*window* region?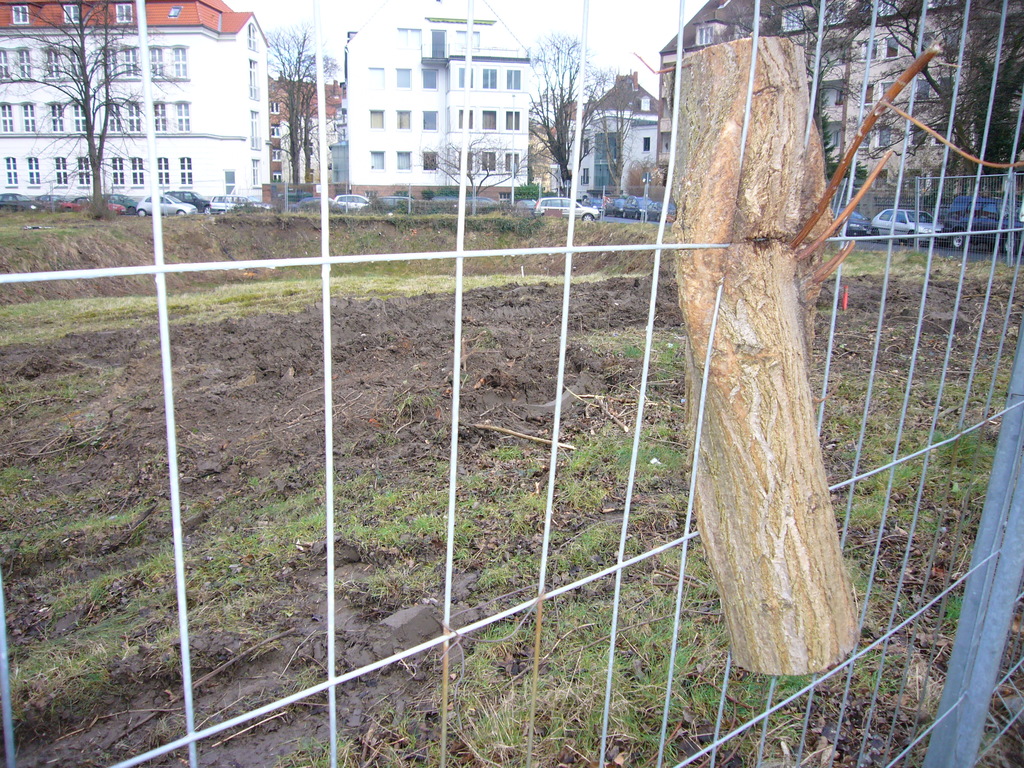
Rect(359, 63, 392, 94)
